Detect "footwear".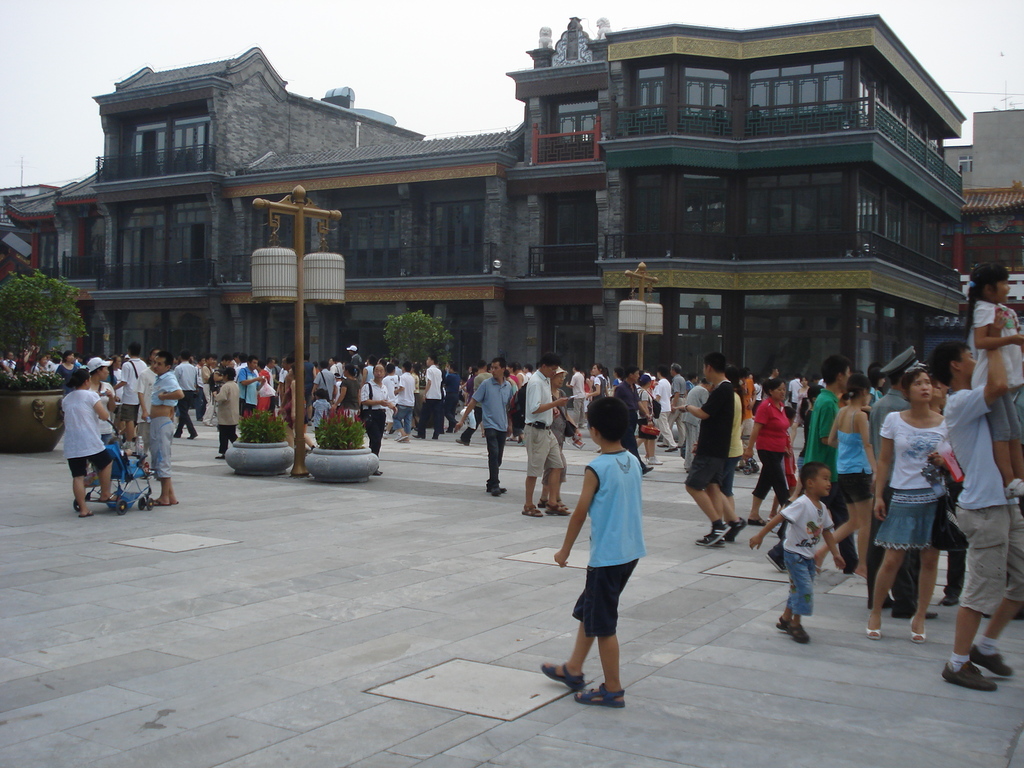
Detected at BBox(938, 596, 960, 606).
